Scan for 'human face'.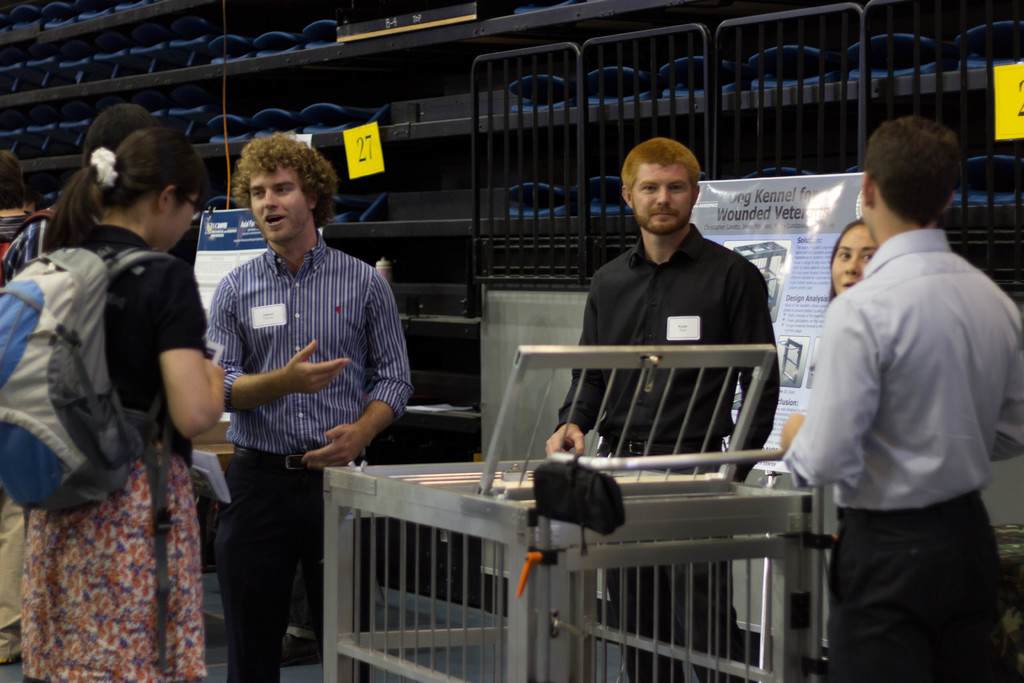
Scan result: [630, 161, 691, 235].
